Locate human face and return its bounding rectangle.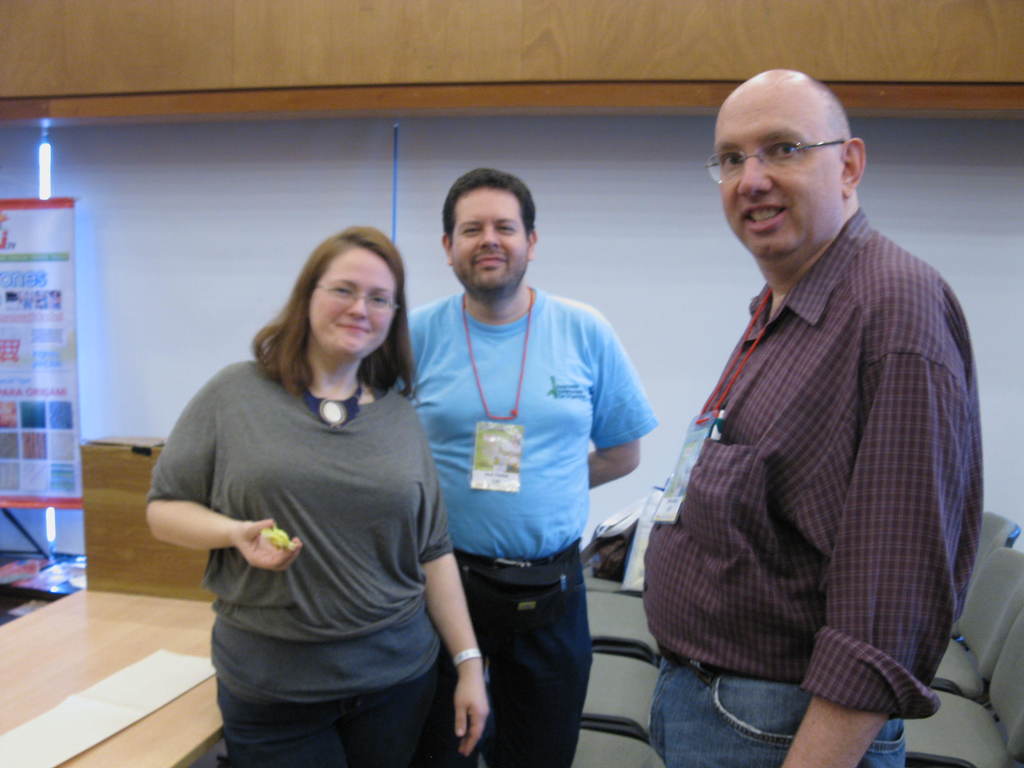
select_region(449, 186, 529, 293).
